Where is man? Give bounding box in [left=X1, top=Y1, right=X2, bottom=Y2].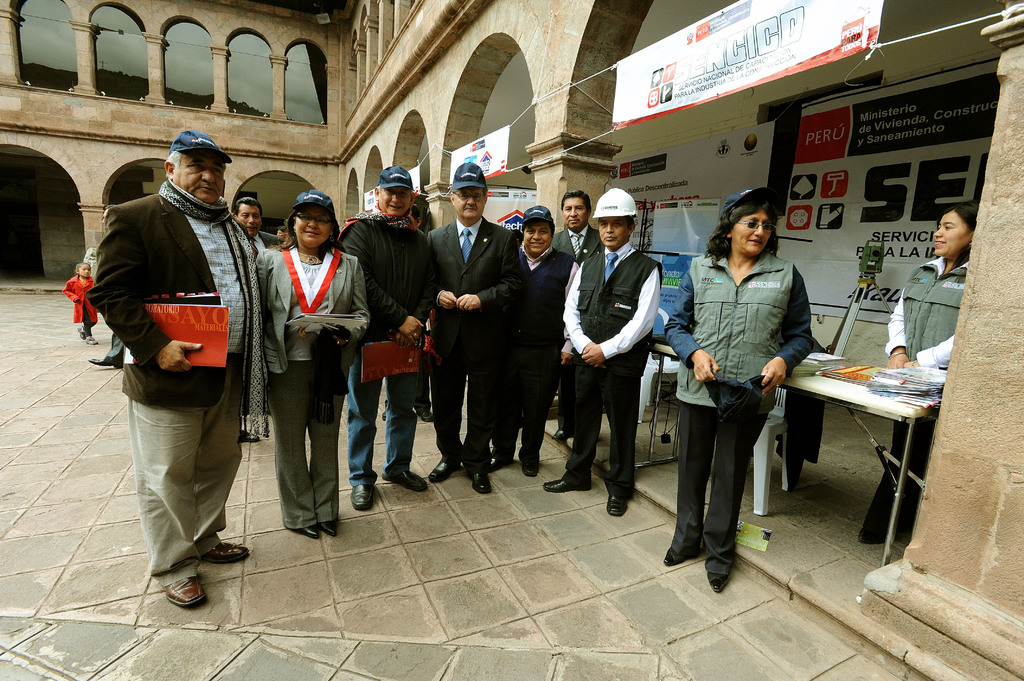
[left=541, top=184, right=661, bottom=517].
